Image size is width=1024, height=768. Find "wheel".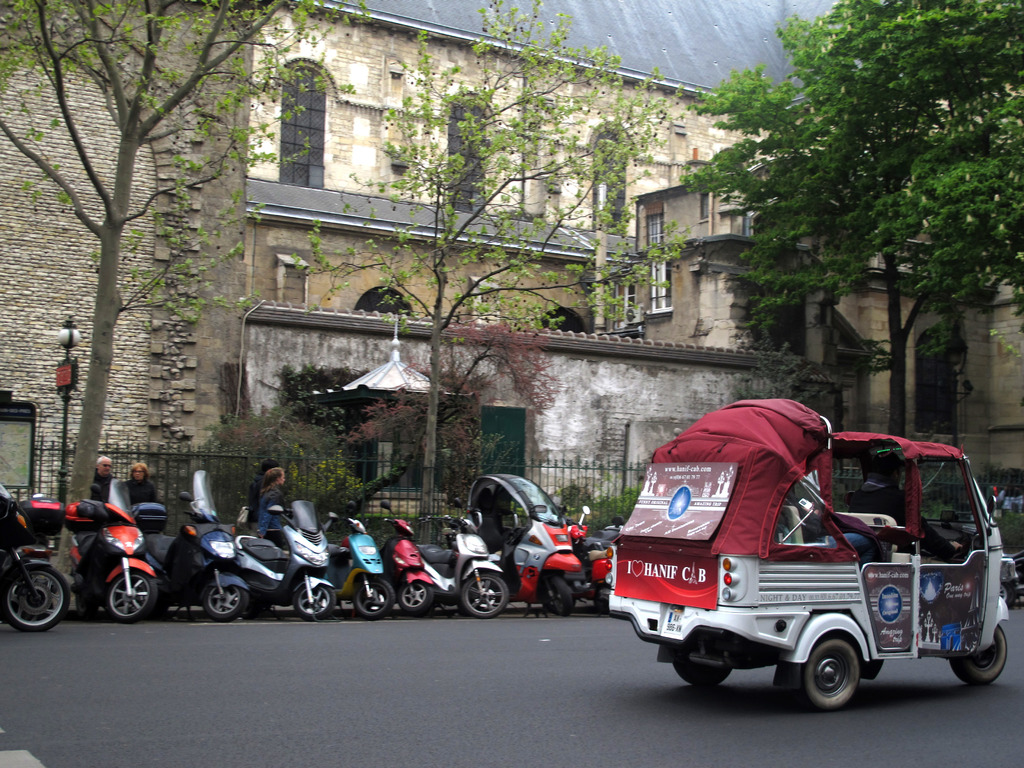
BBox(0, 563, 67, 630).
